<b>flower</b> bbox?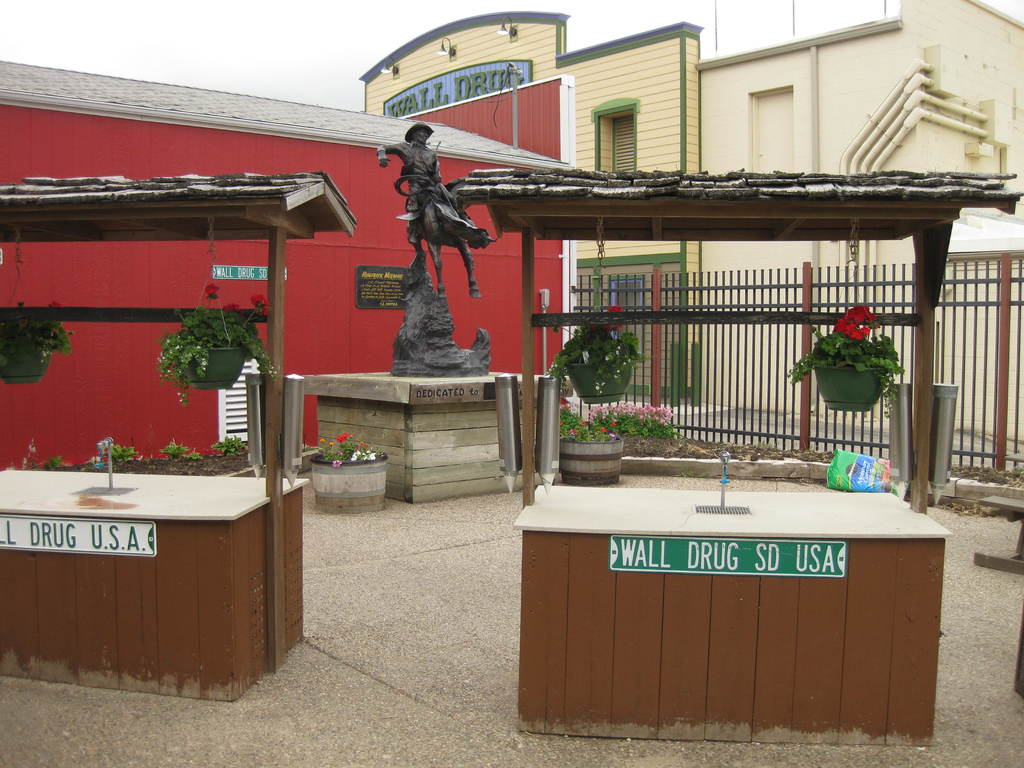
[x1=832, y1=318, x2=853, y2=333]
